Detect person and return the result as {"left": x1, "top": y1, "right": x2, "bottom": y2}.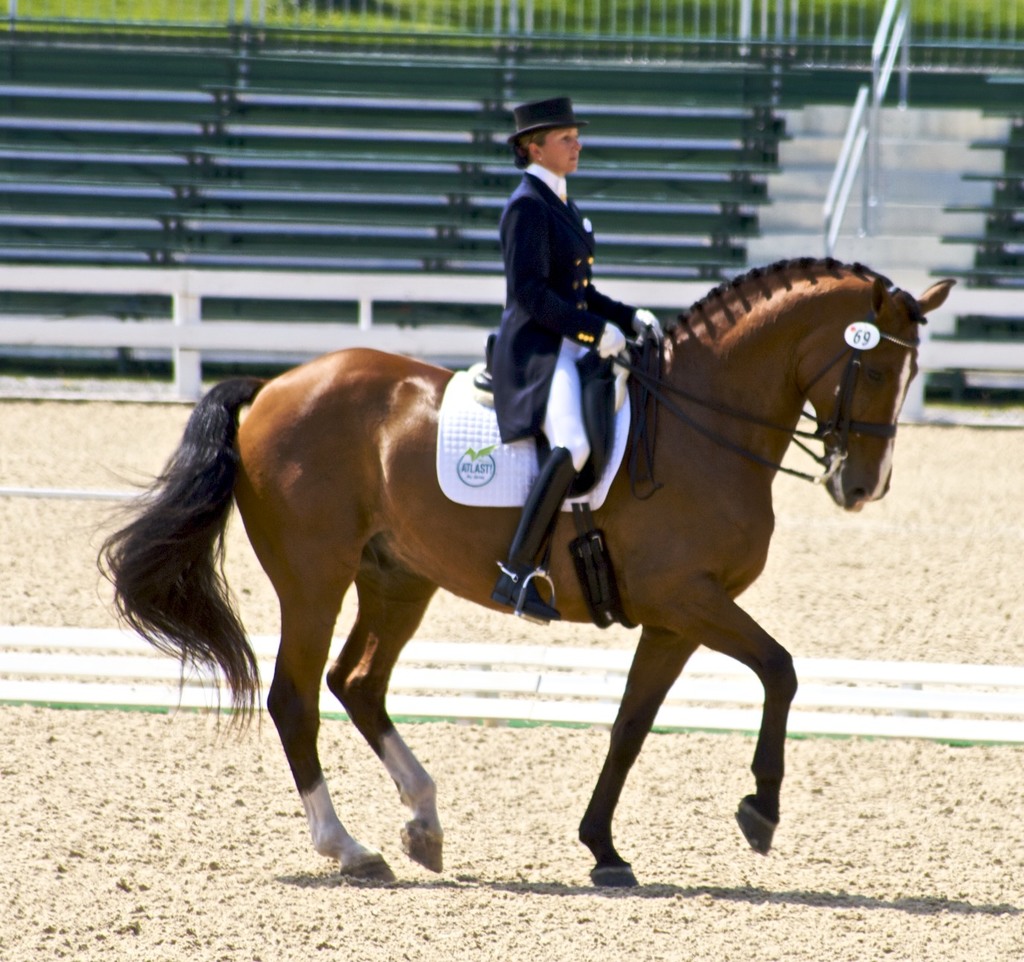
{"left": 489, "top": 94, "right": 661, "bottom": 619}.
